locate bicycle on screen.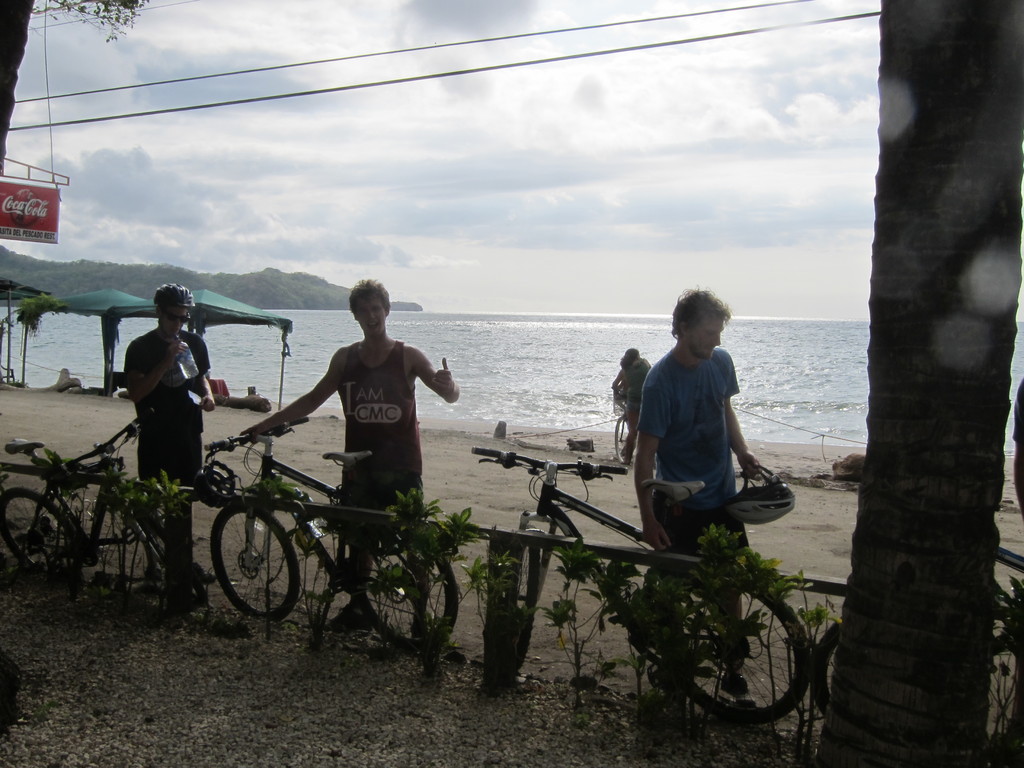
On screen at left=204, top=403, right=500, bottom=666.
